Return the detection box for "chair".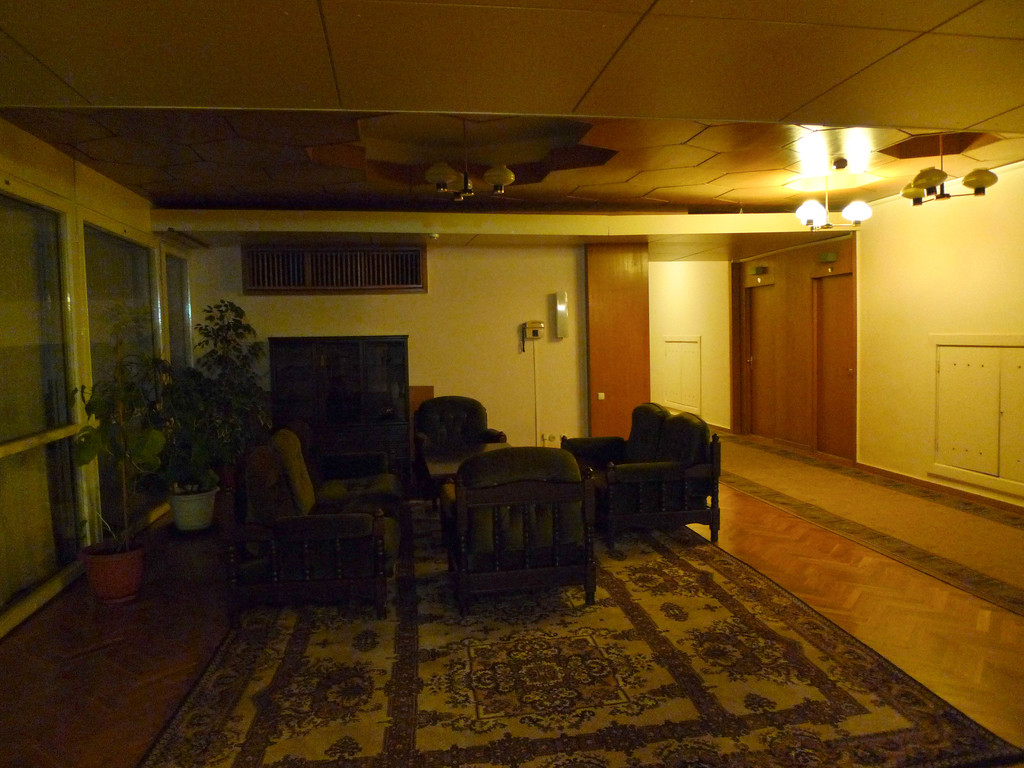
bbox=(447, 441, 611, 604).
